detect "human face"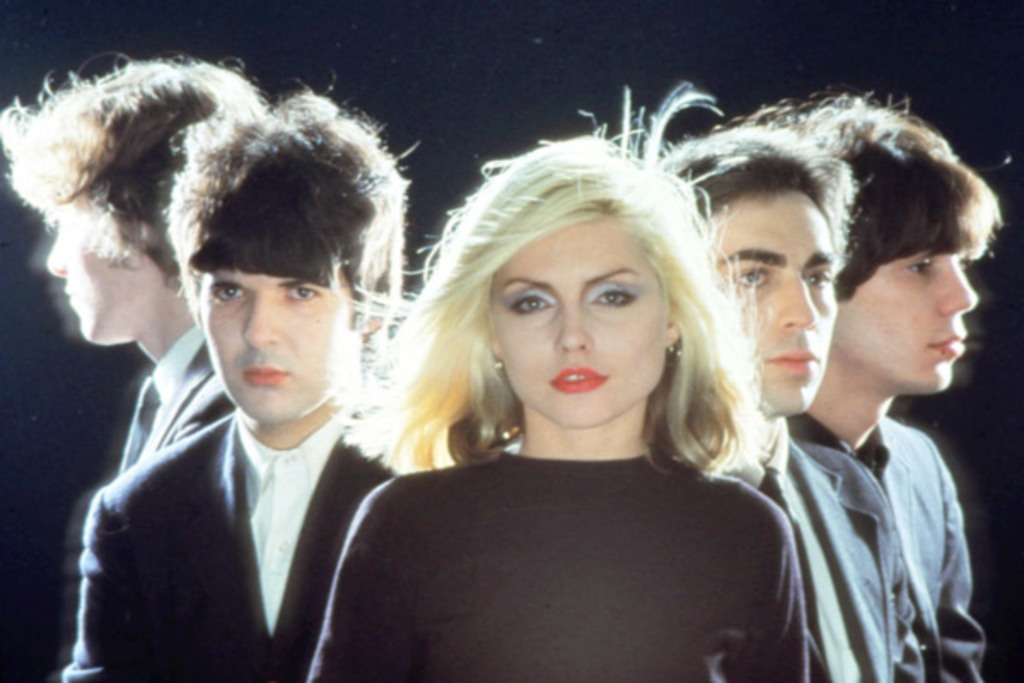
<bbox>195, 270, 358, 423</bbox>
